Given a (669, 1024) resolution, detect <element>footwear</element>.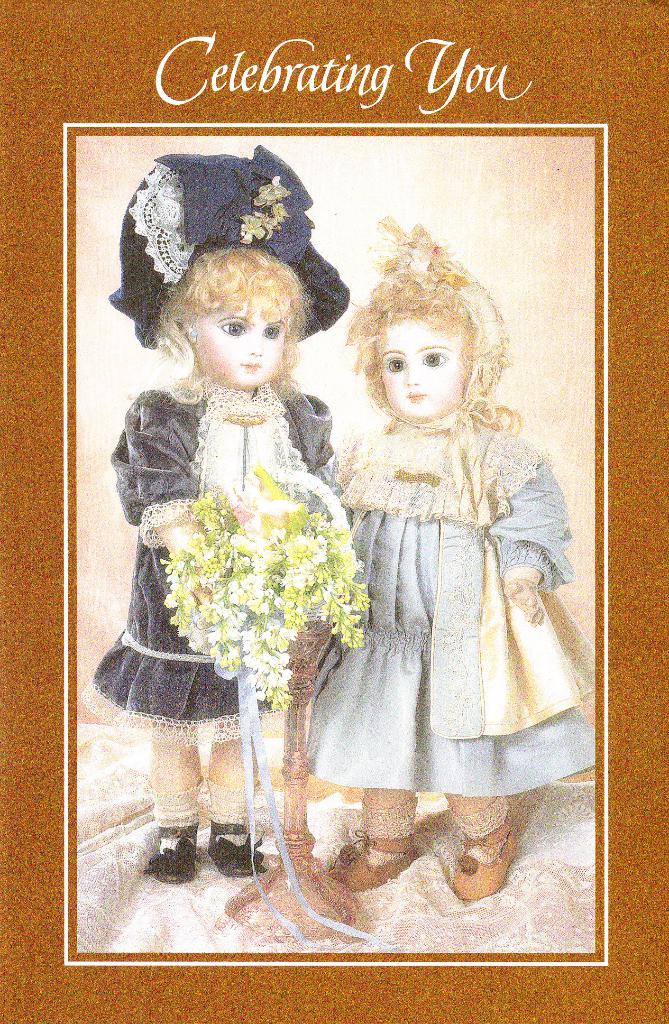
445, 823, 526, 917.
